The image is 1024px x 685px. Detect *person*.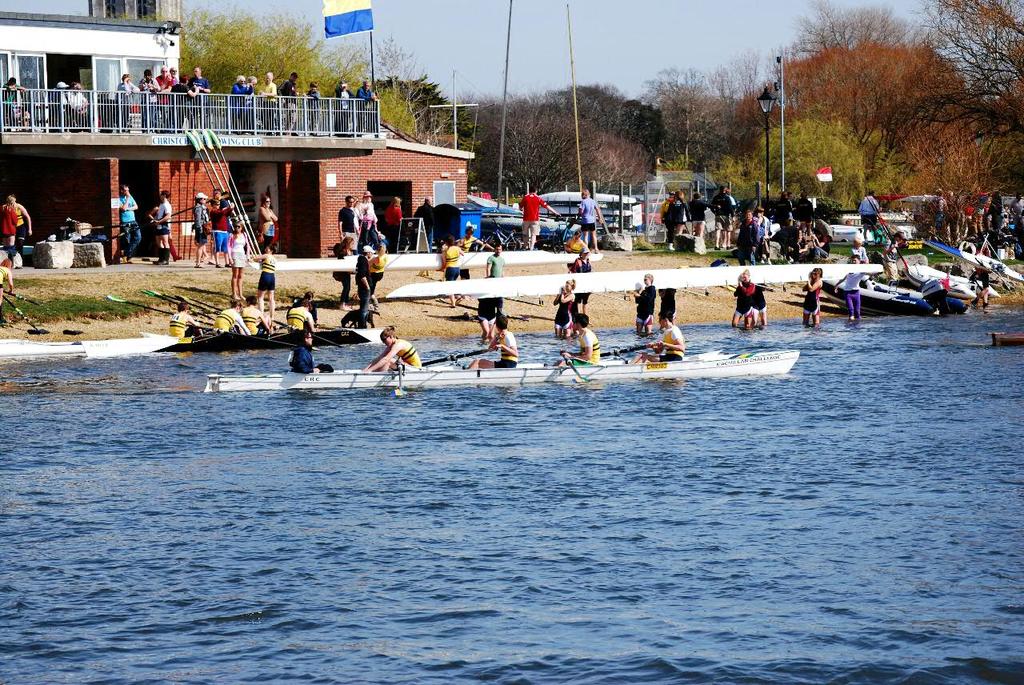
Detection: x1=632, y1=314, x2=688, y2=363.
